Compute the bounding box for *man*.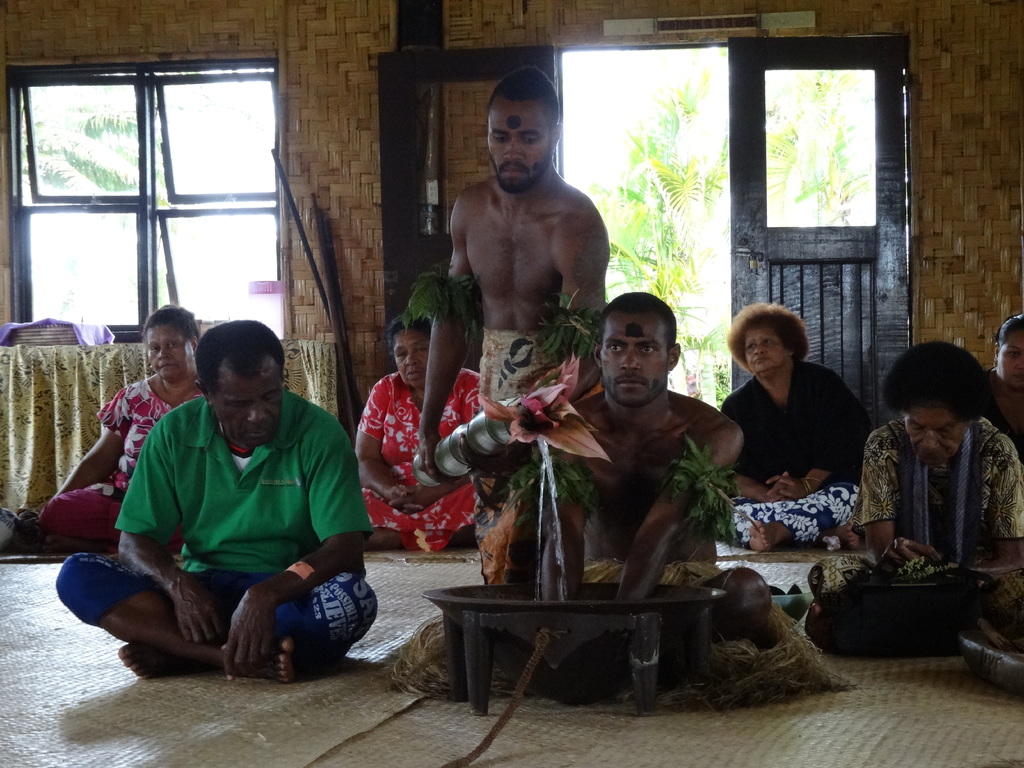
detection(406, 61, 605, 580).
